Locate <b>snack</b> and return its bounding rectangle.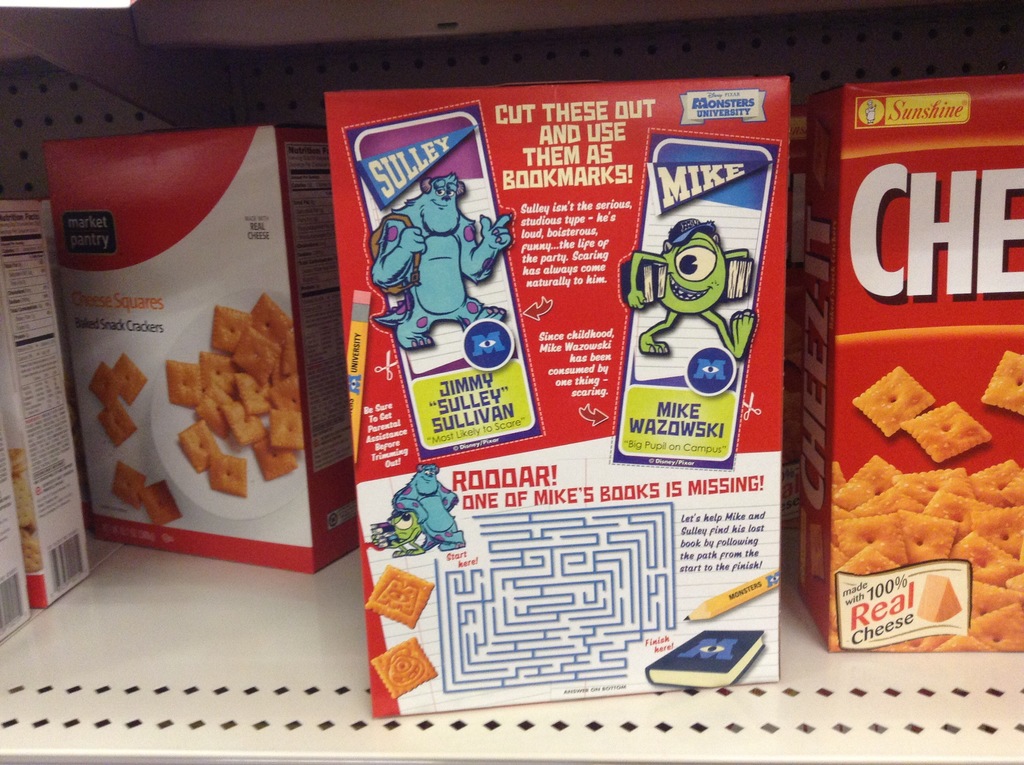
x1=86 y1=360 x2=127 y2=402.
